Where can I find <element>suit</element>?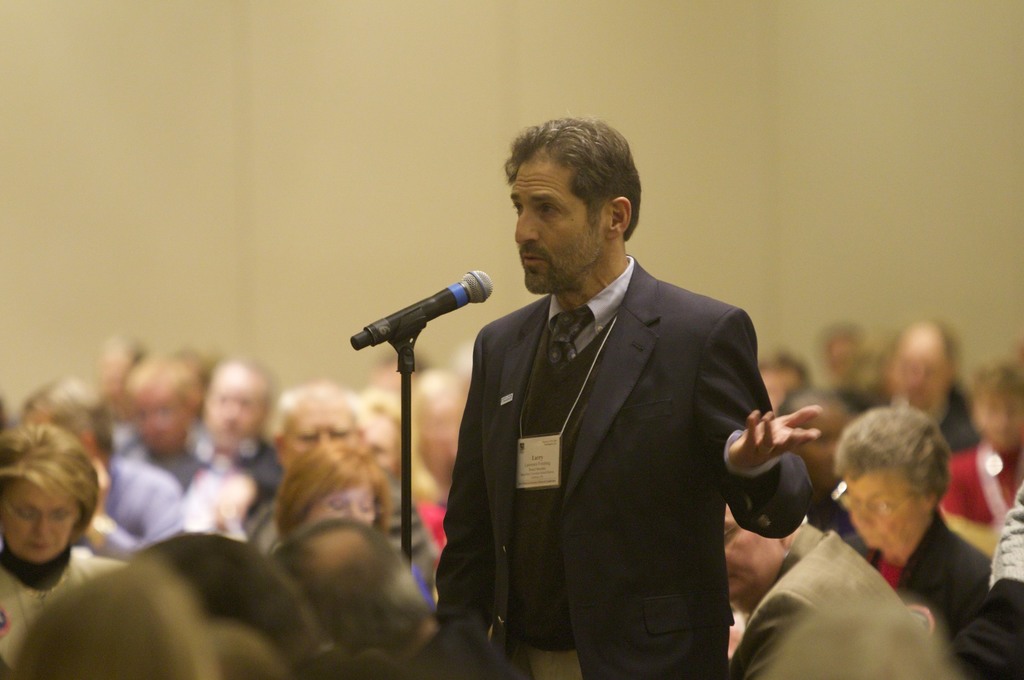
You can find it at 842,509,993,652.
